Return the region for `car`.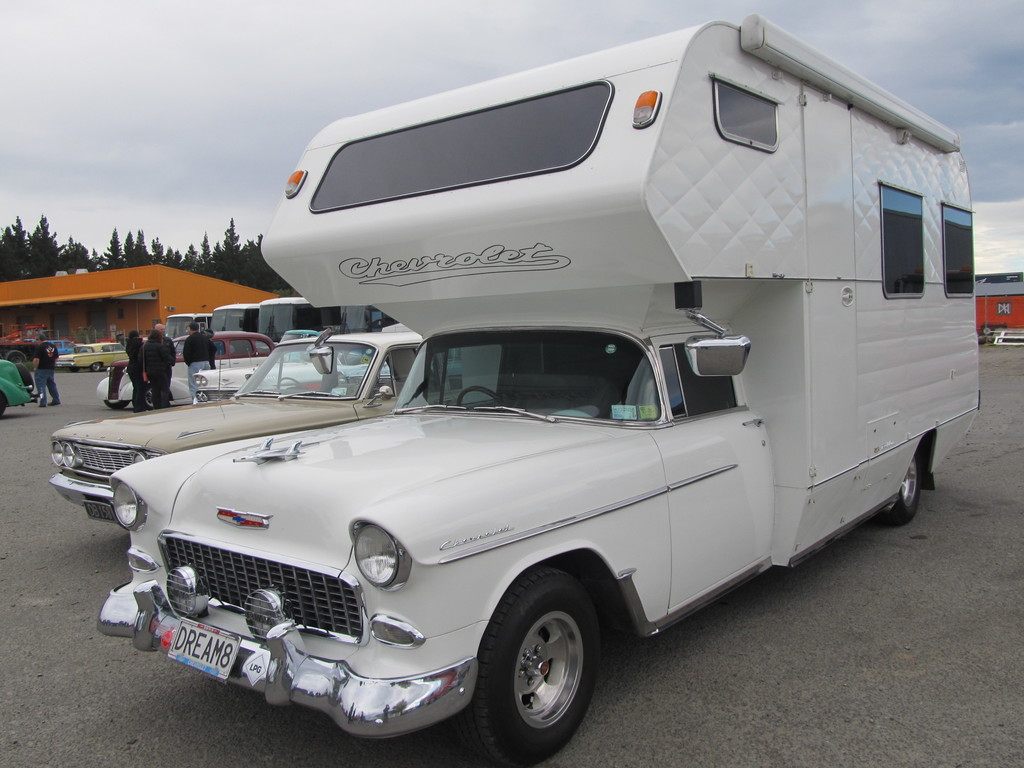
(x1=0, y1=356, x2=31, y2=416).
